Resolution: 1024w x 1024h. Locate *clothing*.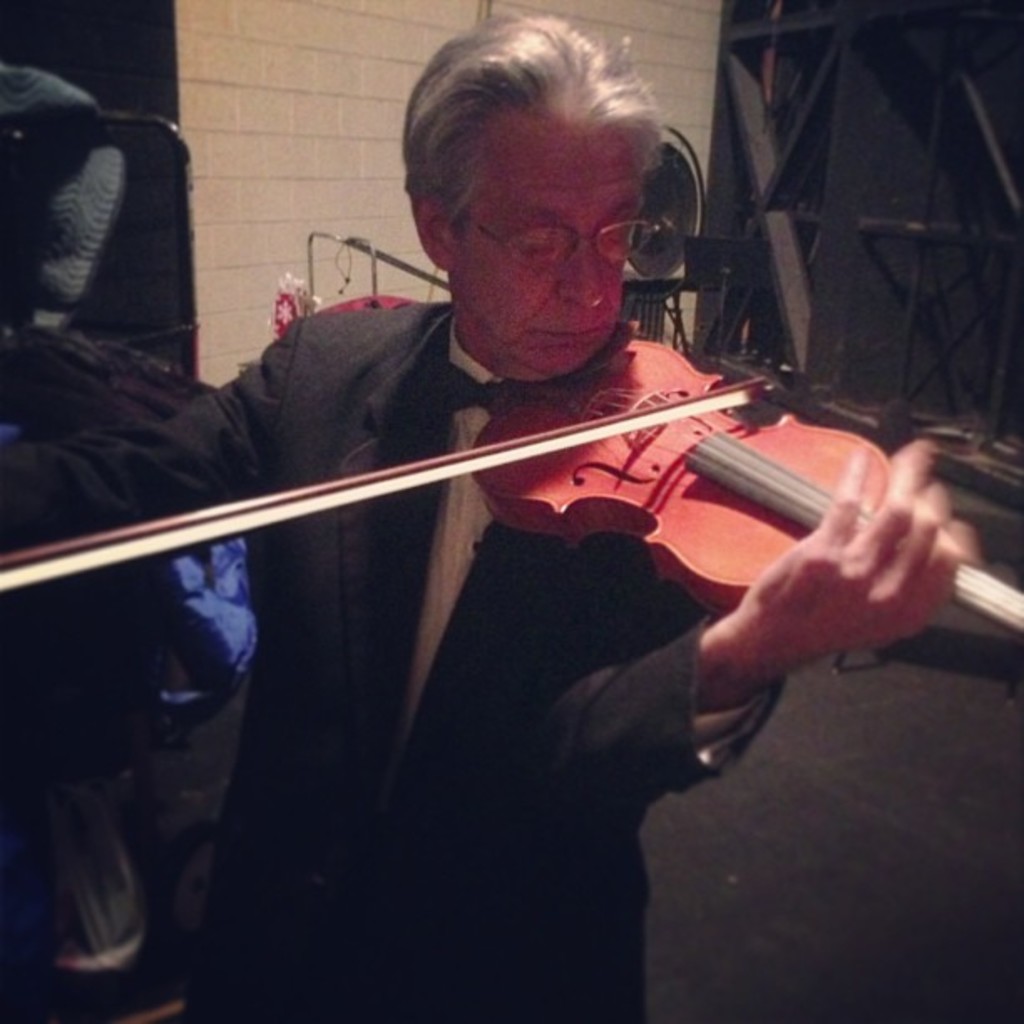
box(2, 305, 788, 1019).
